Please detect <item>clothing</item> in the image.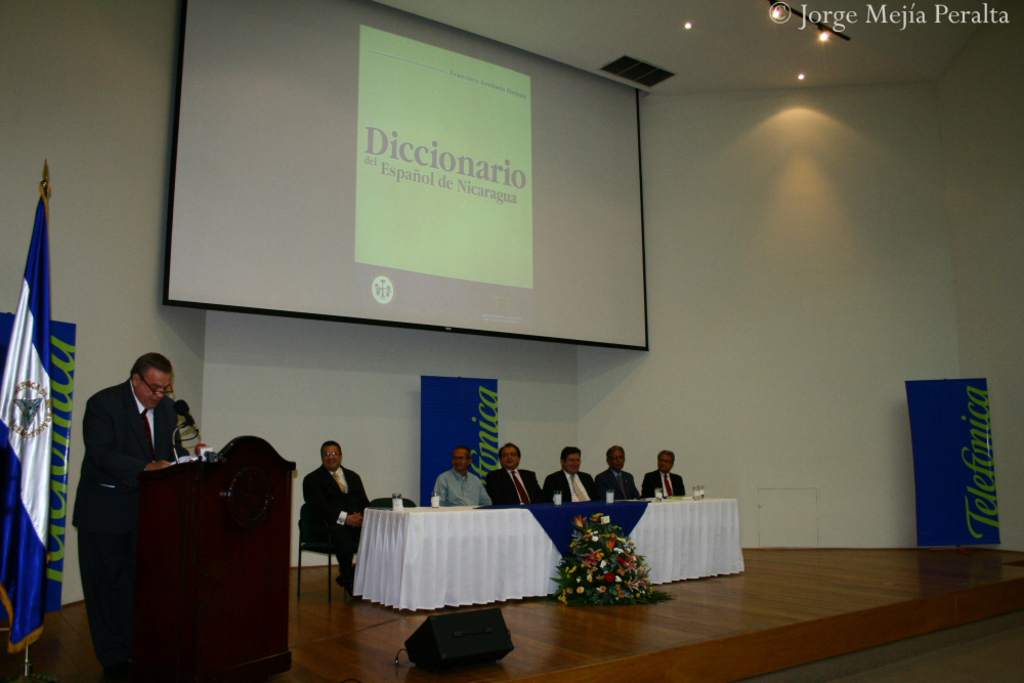
box=[546, 467, 595, 509].
